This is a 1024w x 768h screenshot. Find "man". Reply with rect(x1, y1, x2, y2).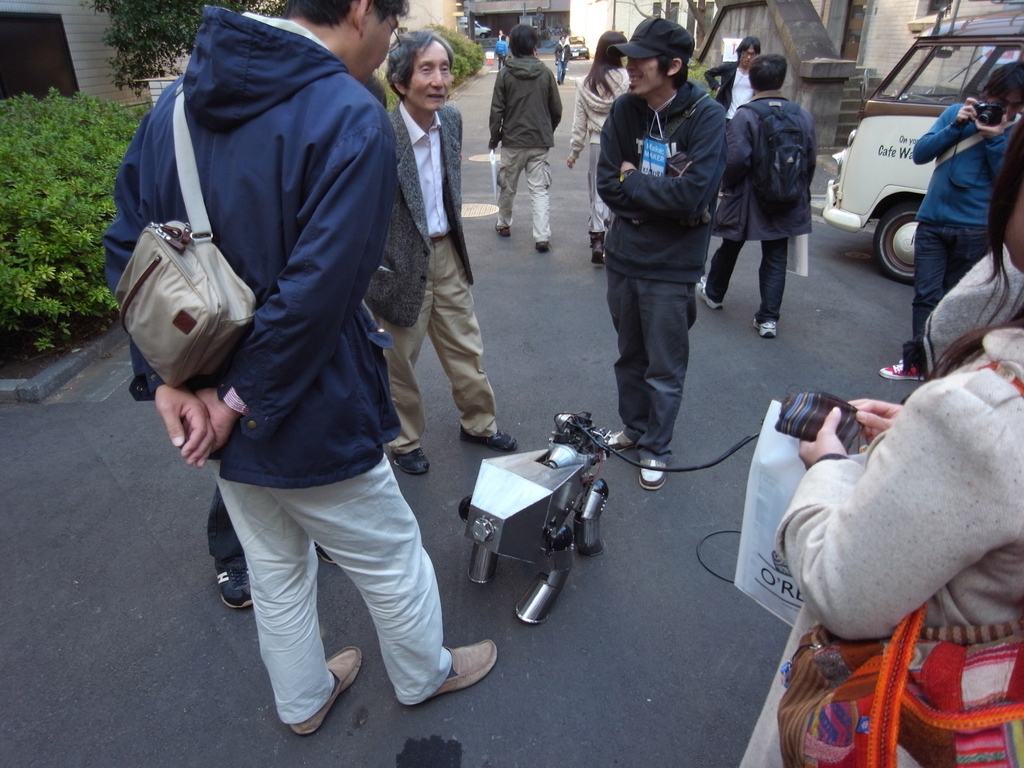
rect(695, 50, 816, 340).
